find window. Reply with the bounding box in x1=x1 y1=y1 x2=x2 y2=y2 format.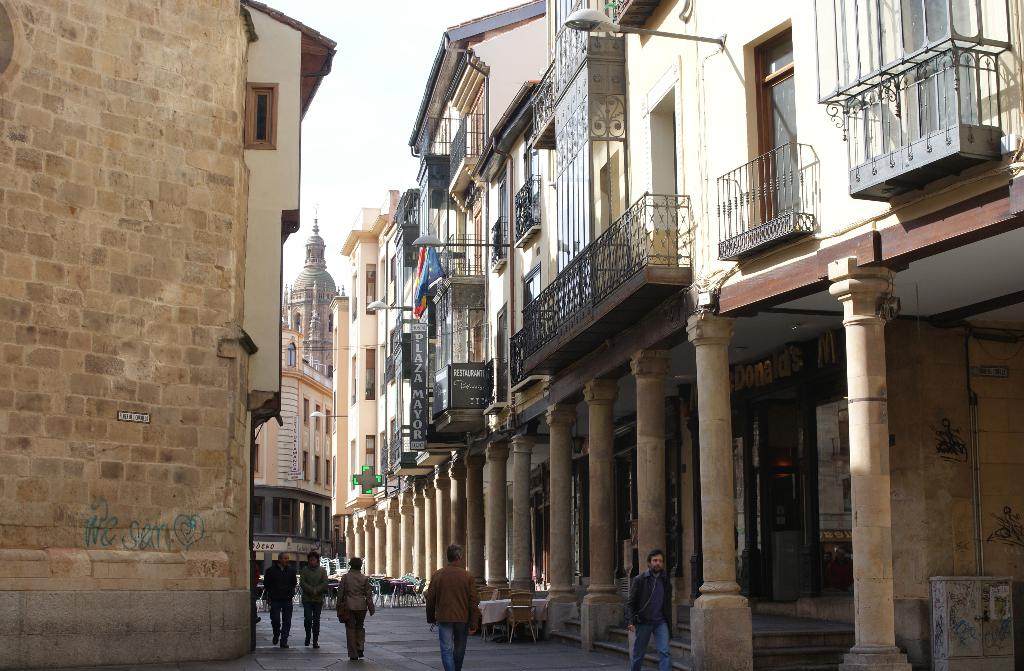
x1=895 y1=0 x2=978 y2=142.
